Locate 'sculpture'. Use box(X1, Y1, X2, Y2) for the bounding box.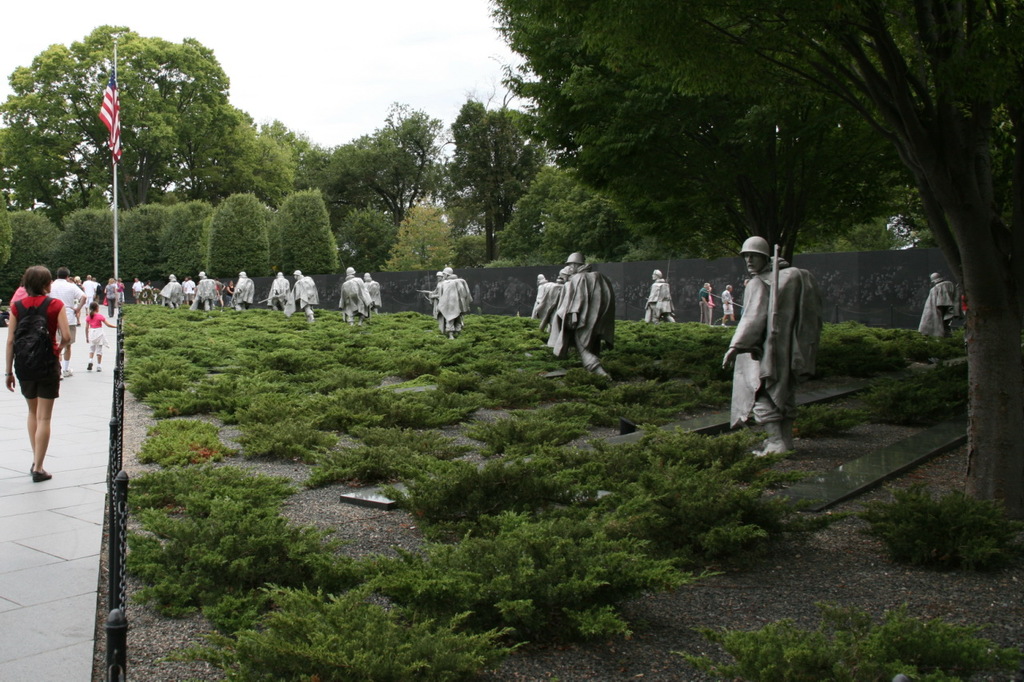
box(266, 271, 288, 312).
